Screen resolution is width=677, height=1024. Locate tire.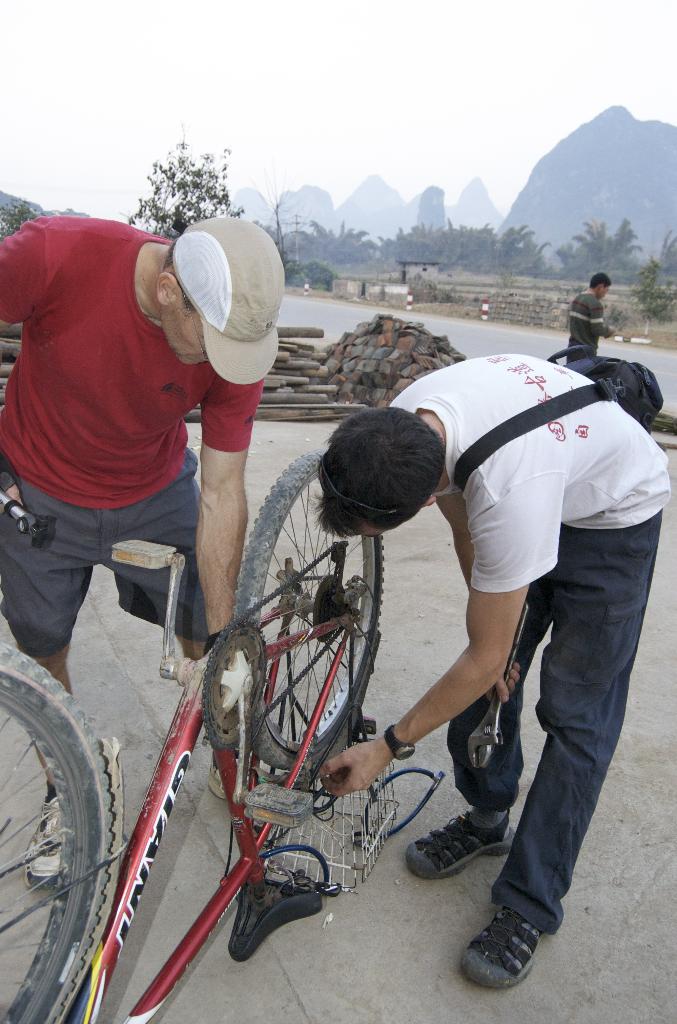
x1=0, y1=630, x2=126, y2=1023.
